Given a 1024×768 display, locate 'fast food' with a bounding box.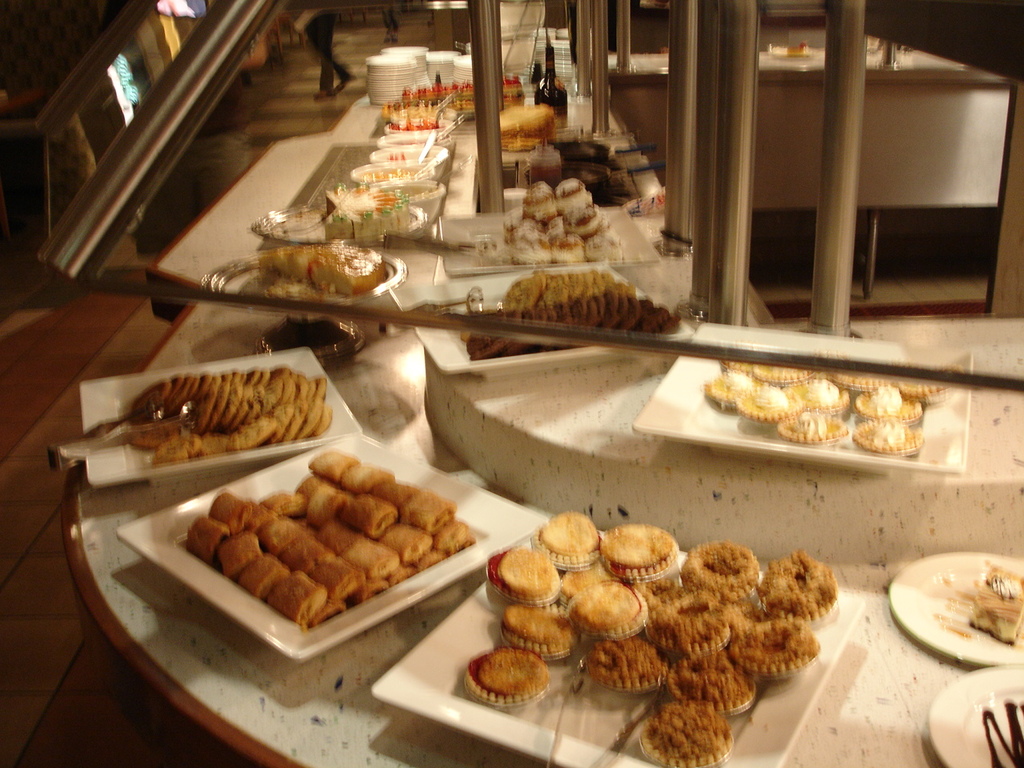
Located: 775:412:846:448.
